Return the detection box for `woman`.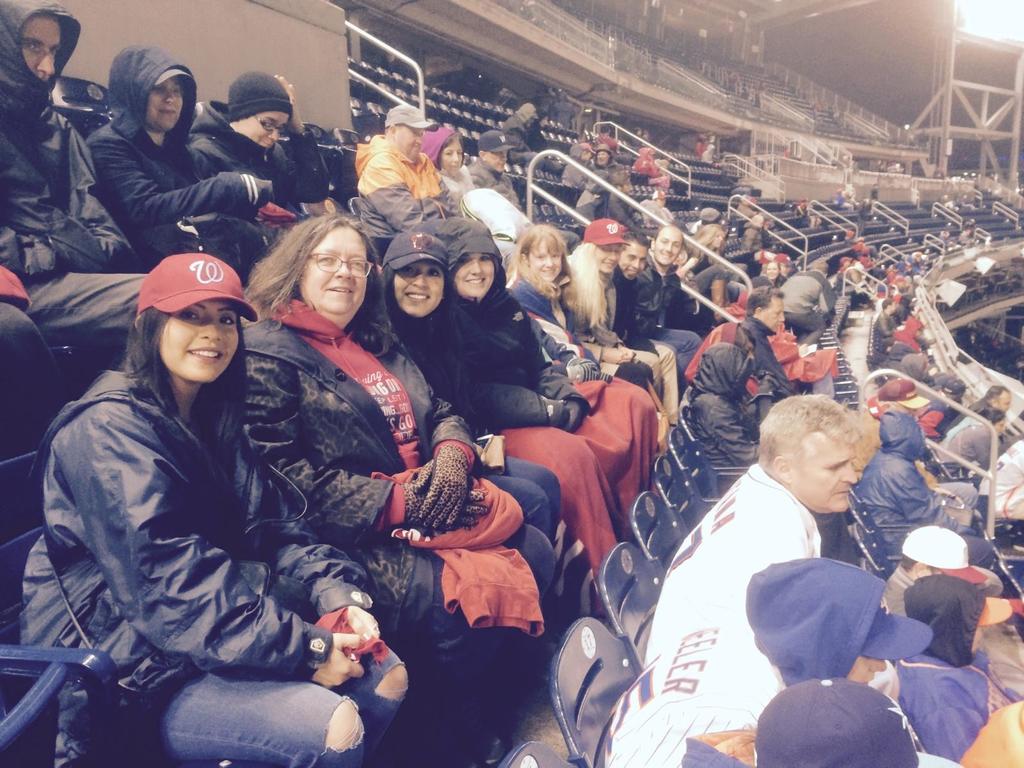
x1=8, y1=249, x2=417, y2=767.
